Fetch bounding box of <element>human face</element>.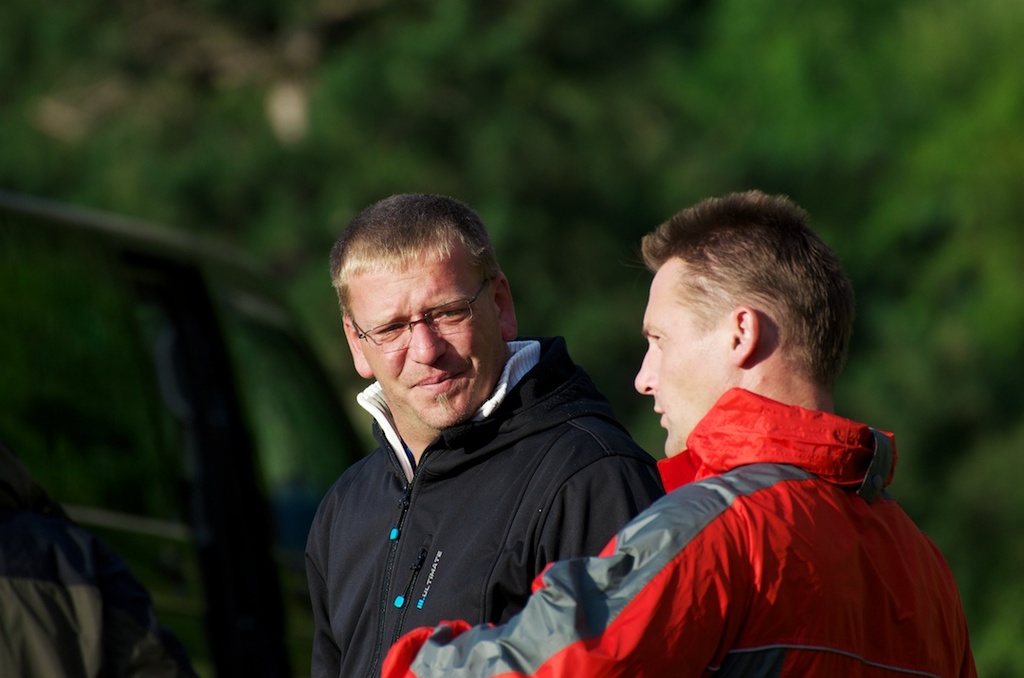
Bbox: detection(639, 266, 722, 457).
